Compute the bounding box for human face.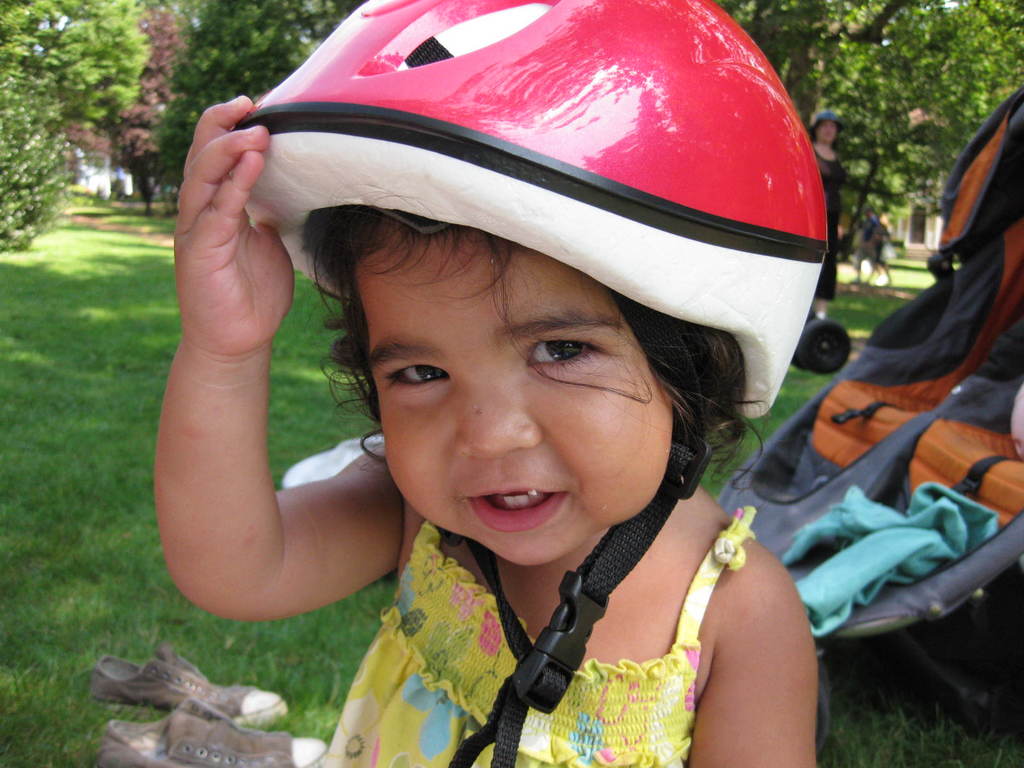
locate(350, 232, 673, 566).
